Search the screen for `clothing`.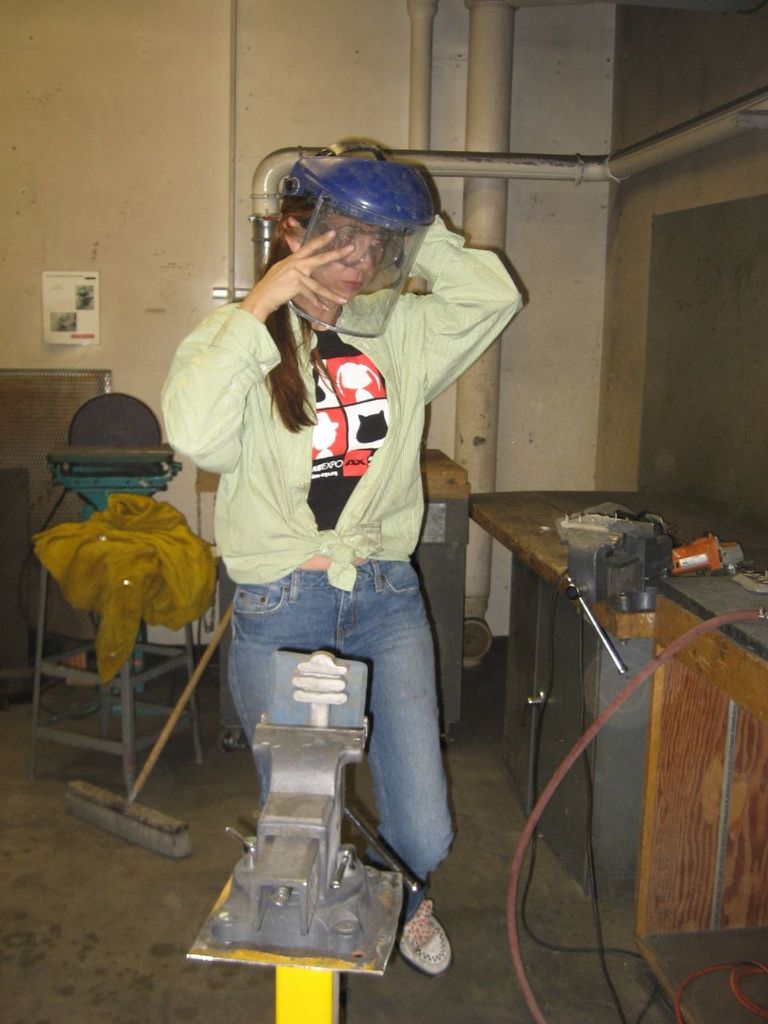
Found at [x1=148, y1=132, x2=480, y2=966].
